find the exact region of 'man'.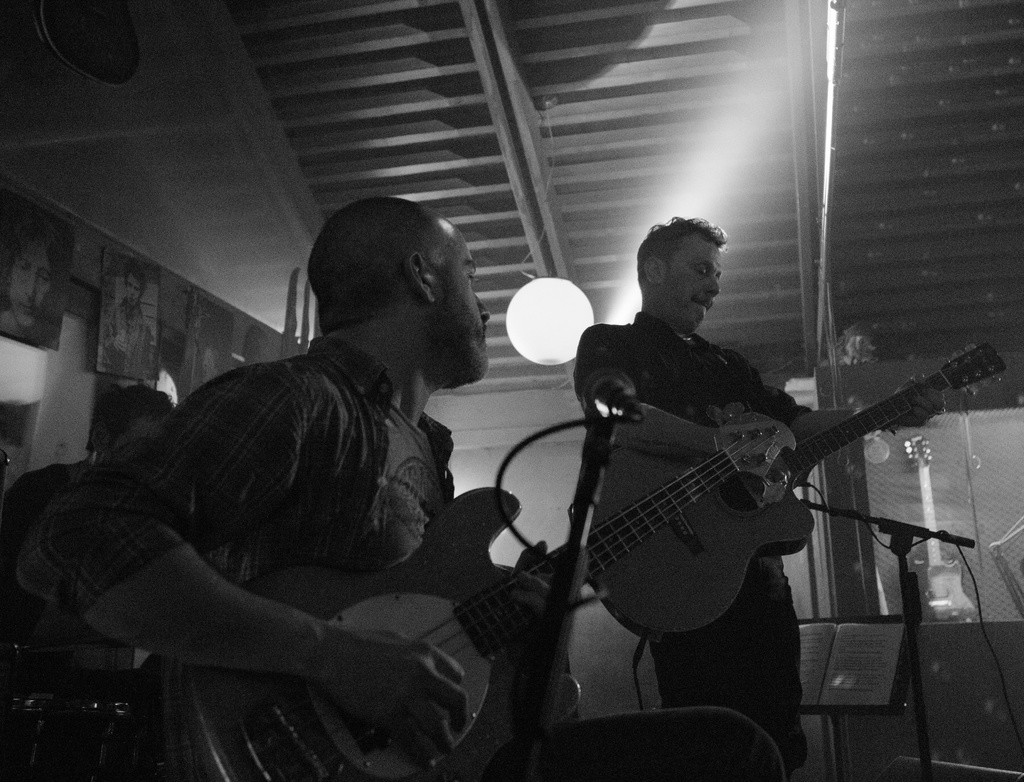
Exact region: <region>13, 191, 783, 781</region>.
